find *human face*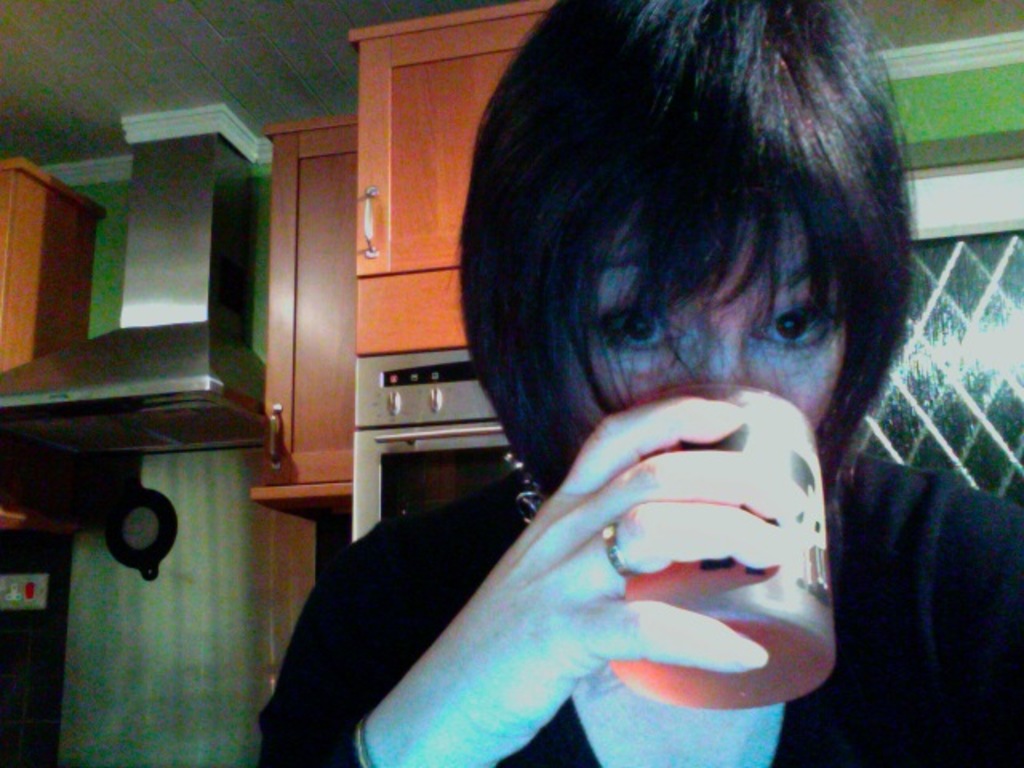
bbox=(566, 210, 851, 435)
